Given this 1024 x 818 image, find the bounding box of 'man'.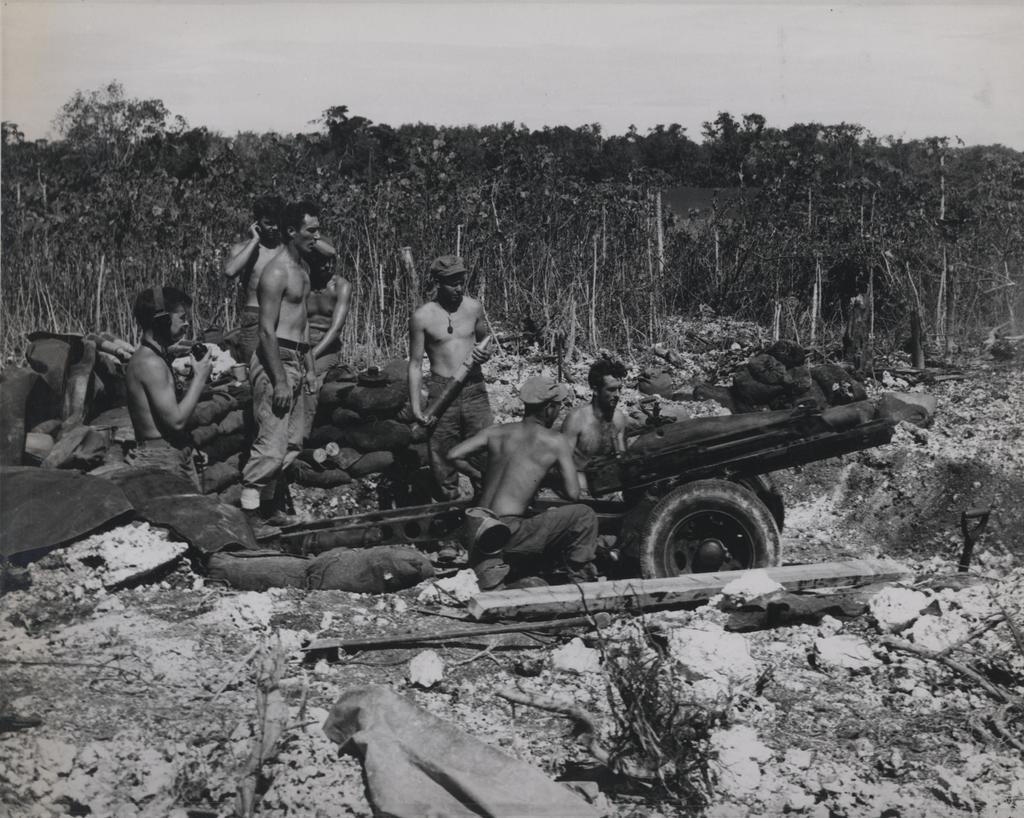
detection(222, 193, 281, 362).
